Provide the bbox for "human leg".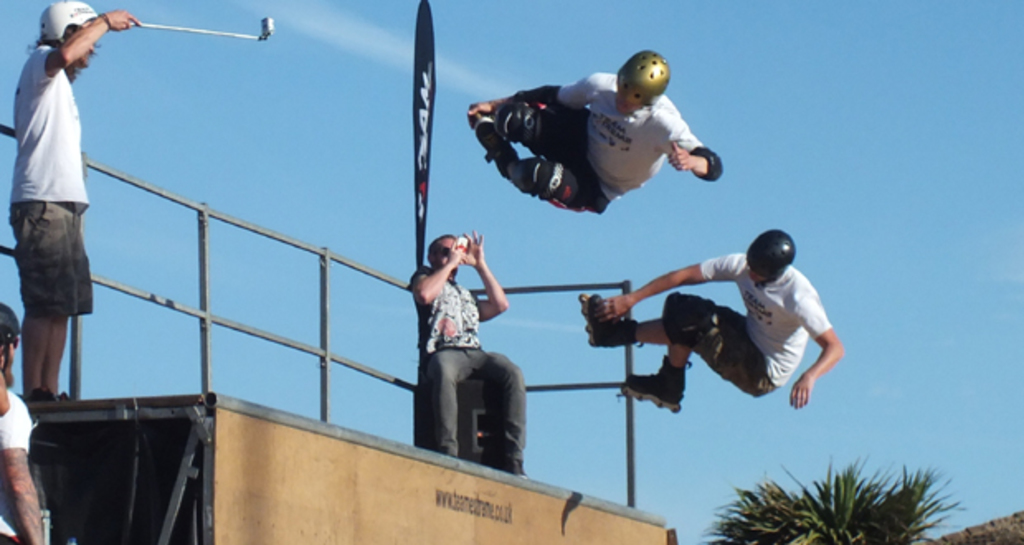
pyautogui.locateOnScreen(418, 345, 466, 456).
